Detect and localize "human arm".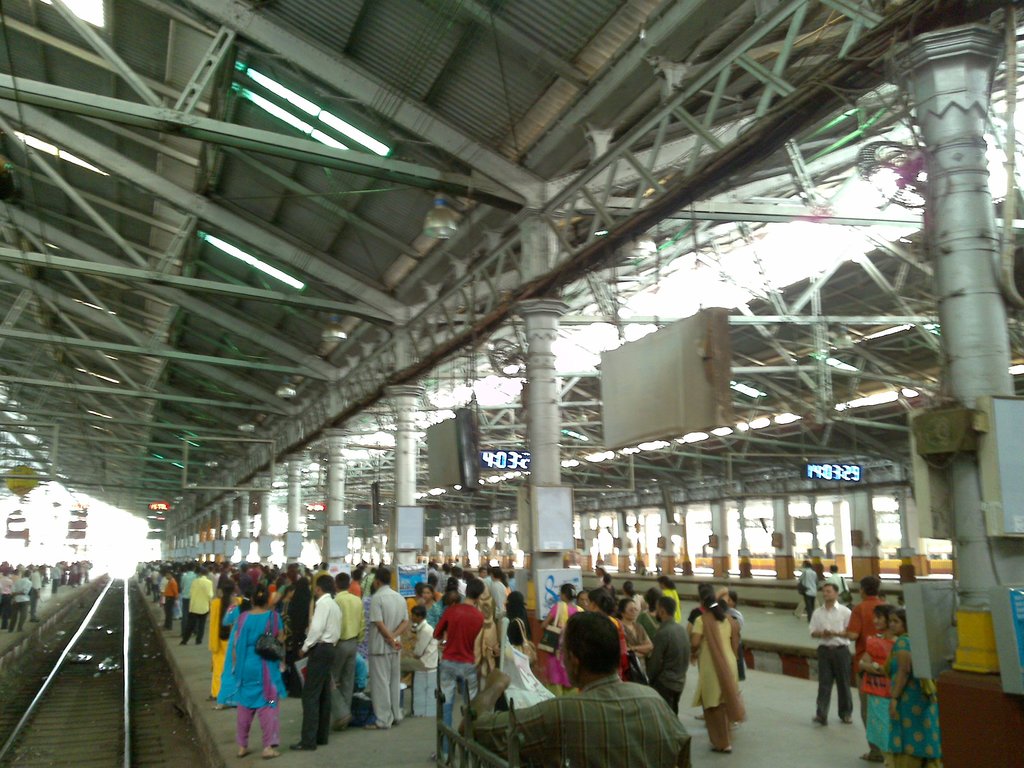
Localized at region(415, 636, 420, 655).
